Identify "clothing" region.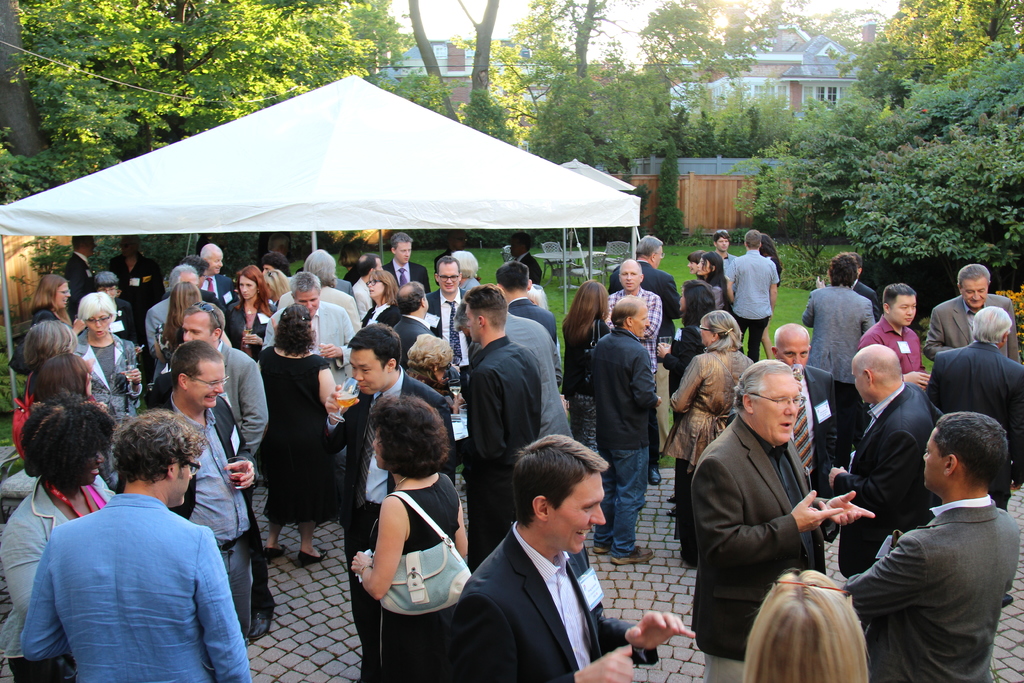
Region: bbox(607, 284, 661, 471).
